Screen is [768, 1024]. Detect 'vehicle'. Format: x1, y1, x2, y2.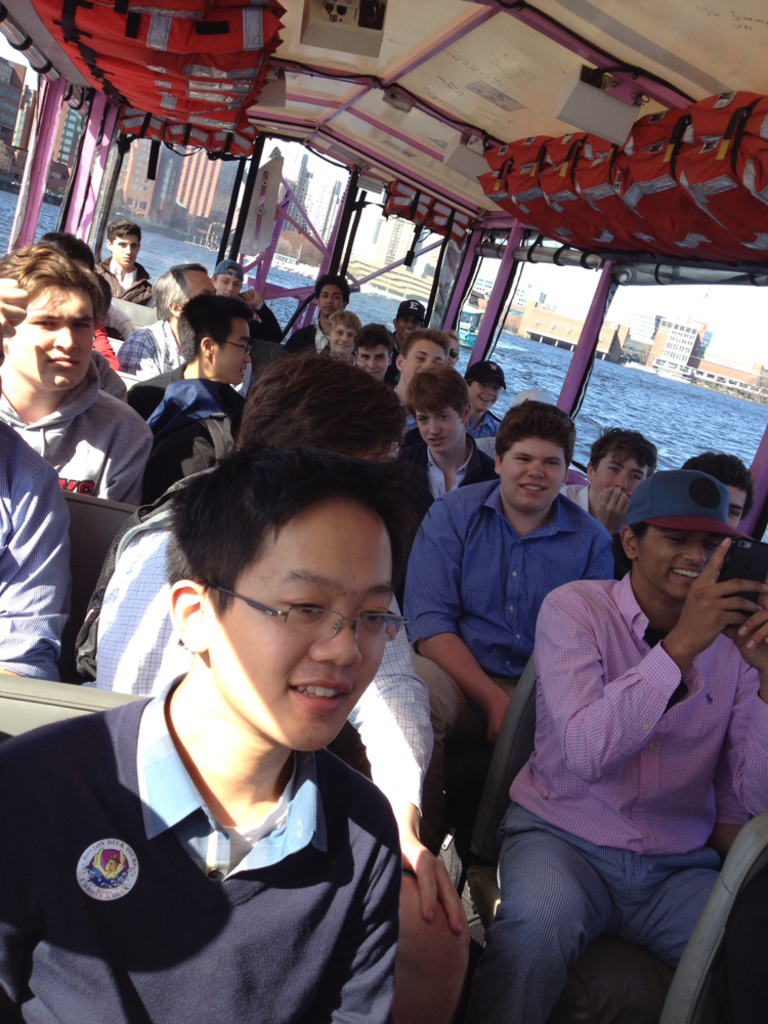
0, 0, 767, 1023.
